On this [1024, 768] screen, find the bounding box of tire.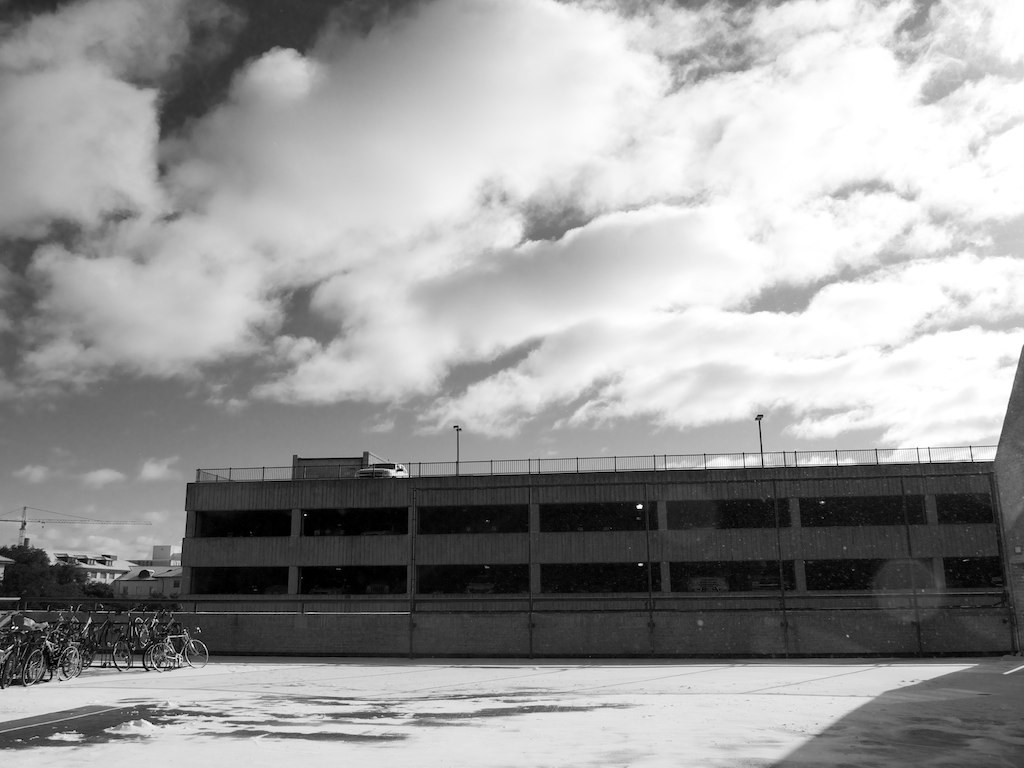
Bounding box: l=56, t=641, r=87, b=680.
